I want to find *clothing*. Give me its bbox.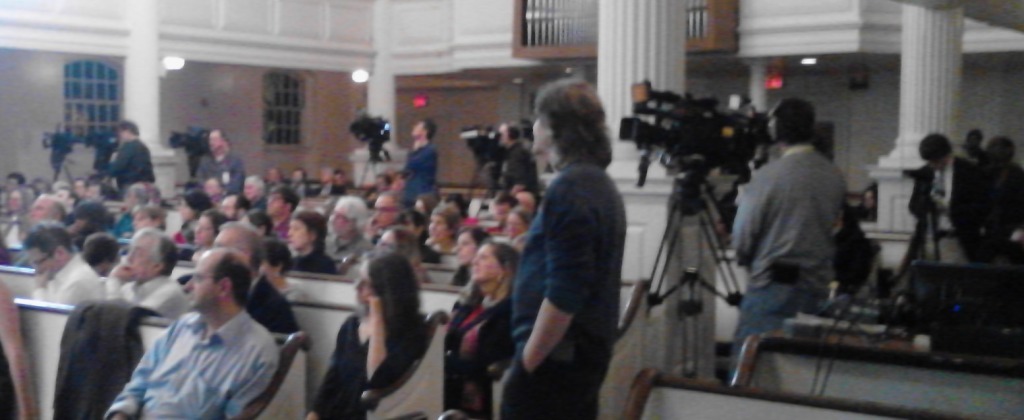
447, 295, 513, 416.
